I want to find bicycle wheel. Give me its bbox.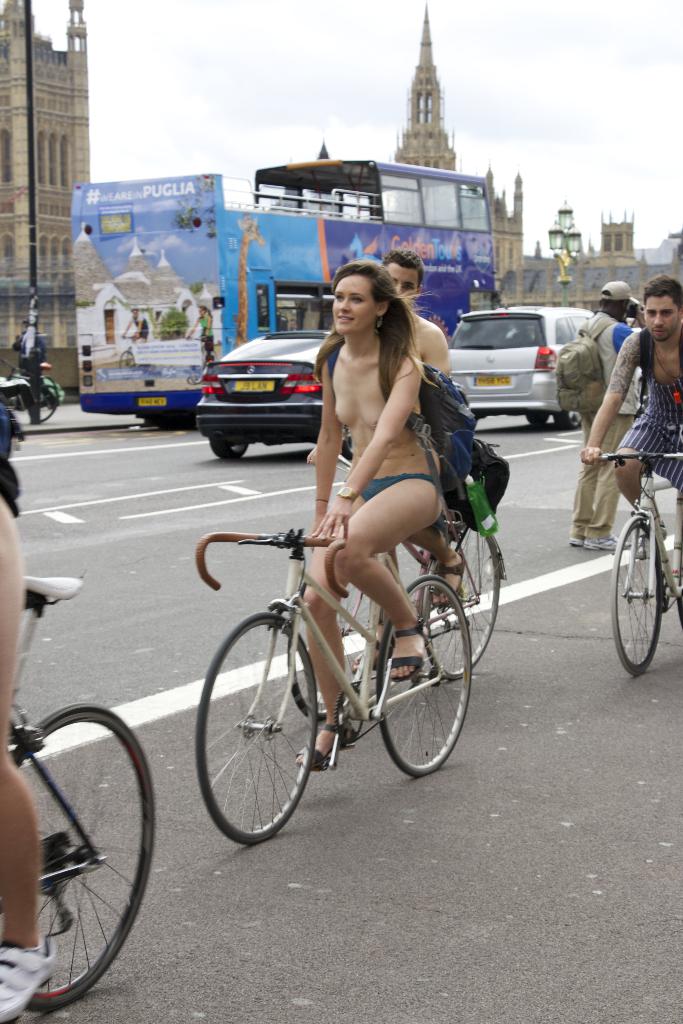
locate(611, 511, 663, 676).
